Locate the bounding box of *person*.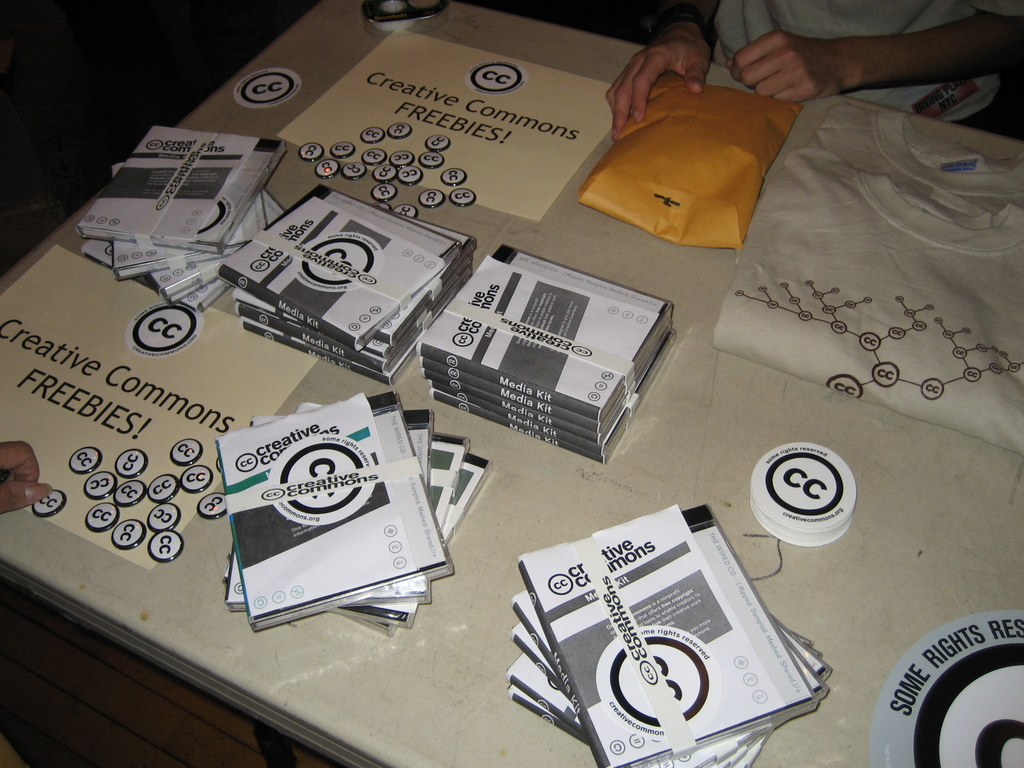
Bounding box: [x1=605, y1=0, x2=1023, y2=145].
